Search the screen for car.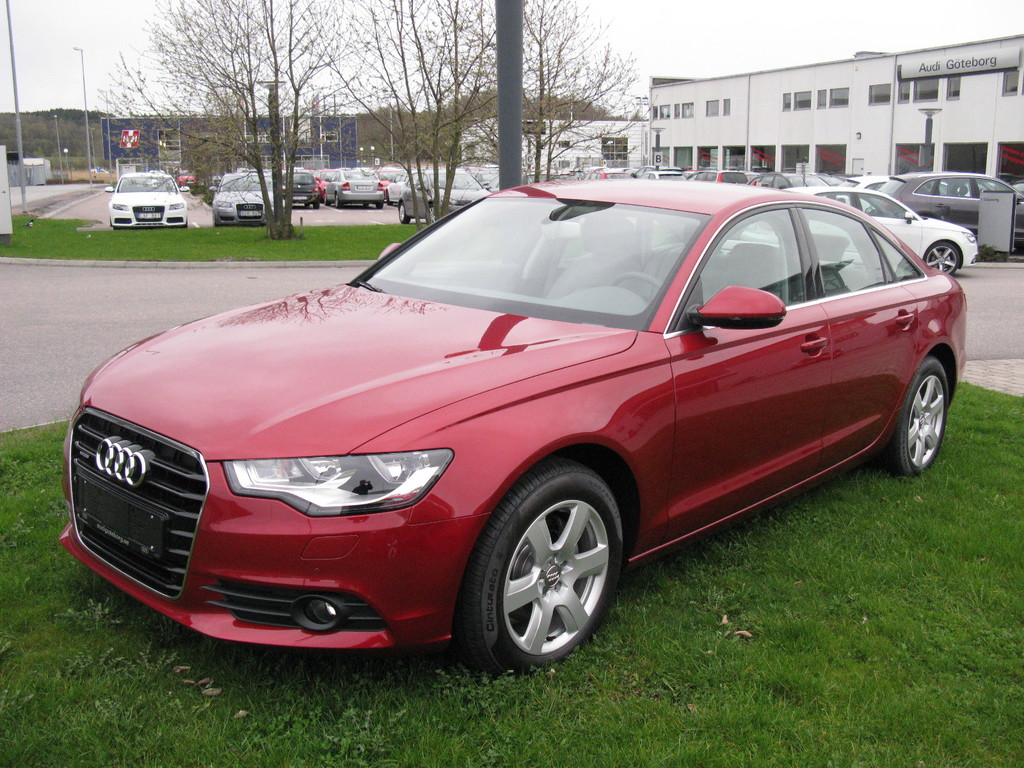
Found at [left=59, top=170, right=976, bottom=677].
